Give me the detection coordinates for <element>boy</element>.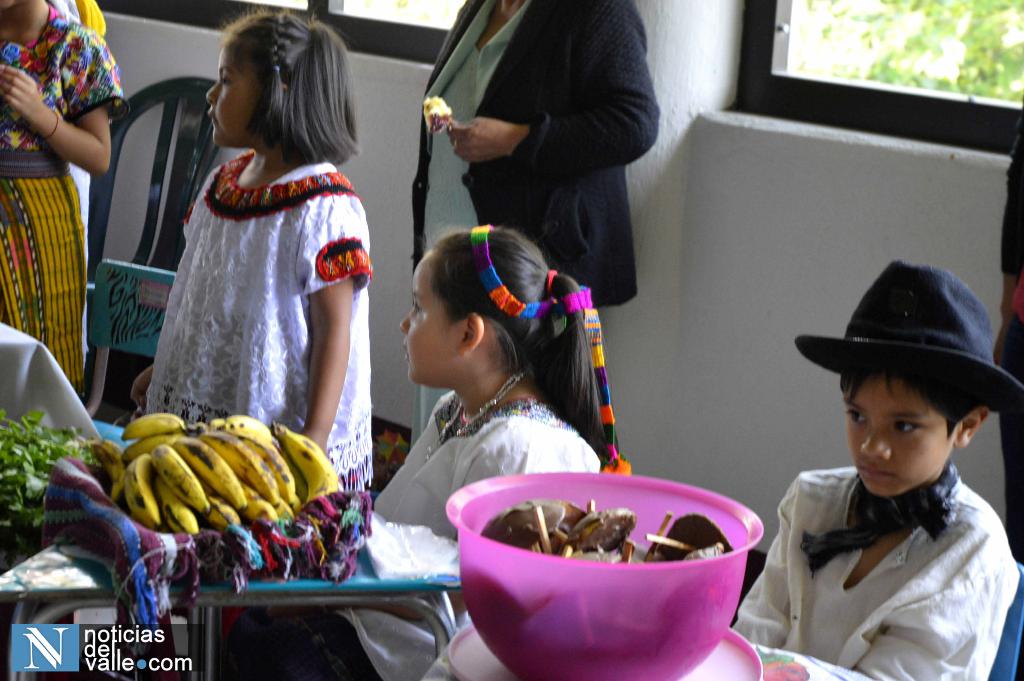
<region>762, 309, 1018, 661</region>.
